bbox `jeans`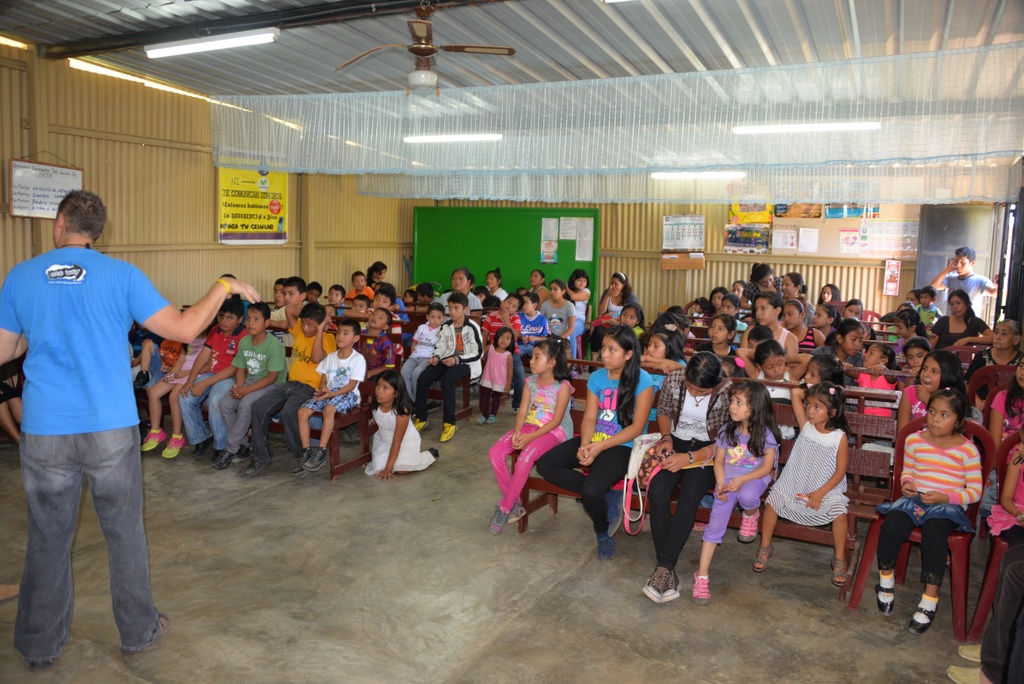
select_region(249, 377, 312, 468)
